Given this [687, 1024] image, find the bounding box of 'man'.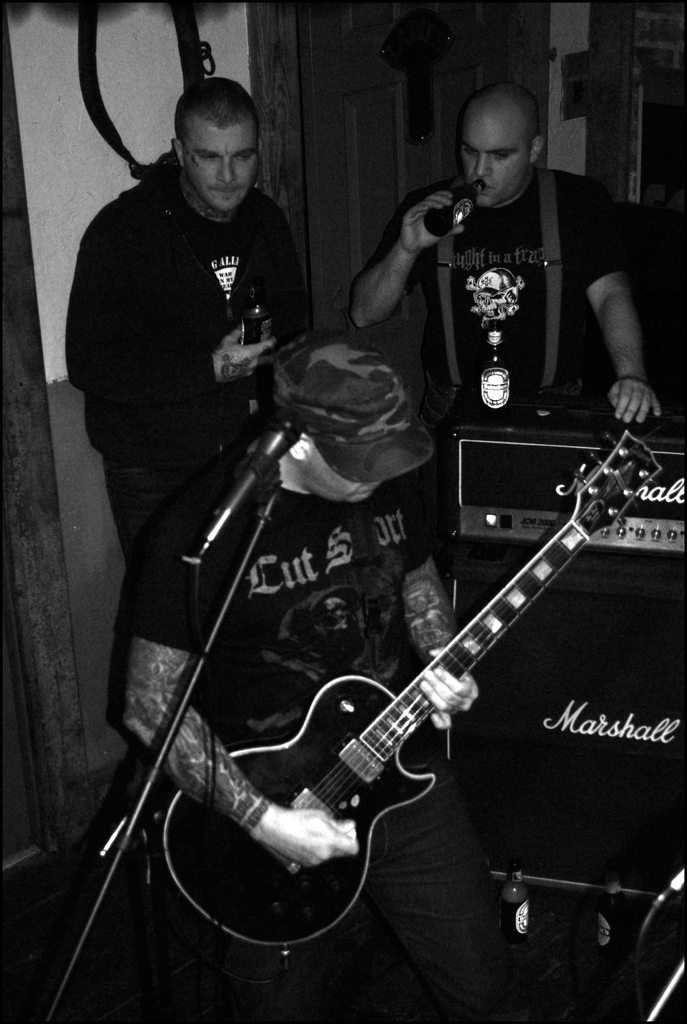
bbox=(358, 70, 656, 484).
